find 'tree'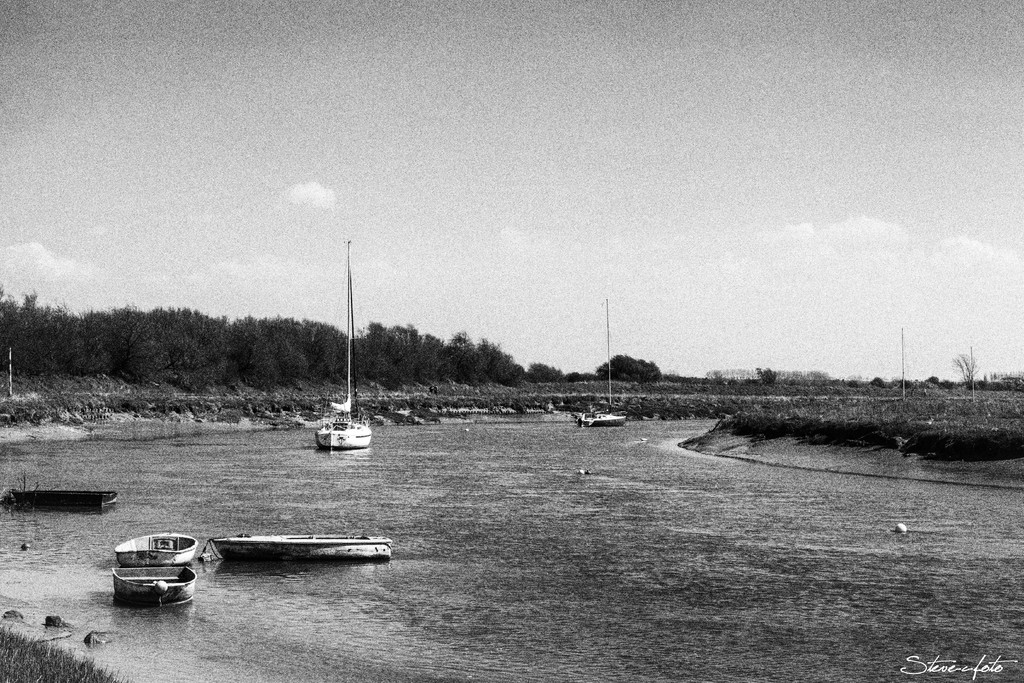
(x1=948, y1=349, x2=987, y2=393)
